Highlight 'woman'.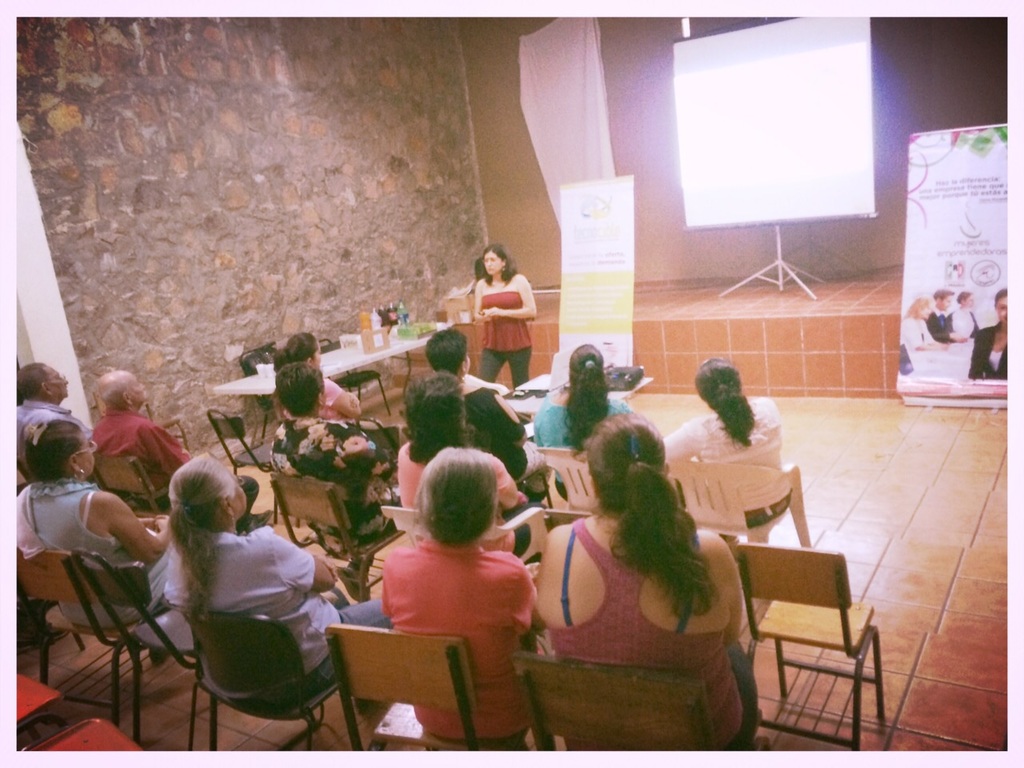
Highlighted region: {"x1": 270, "y1": 366, "x2": 402, "y2": 602}.
